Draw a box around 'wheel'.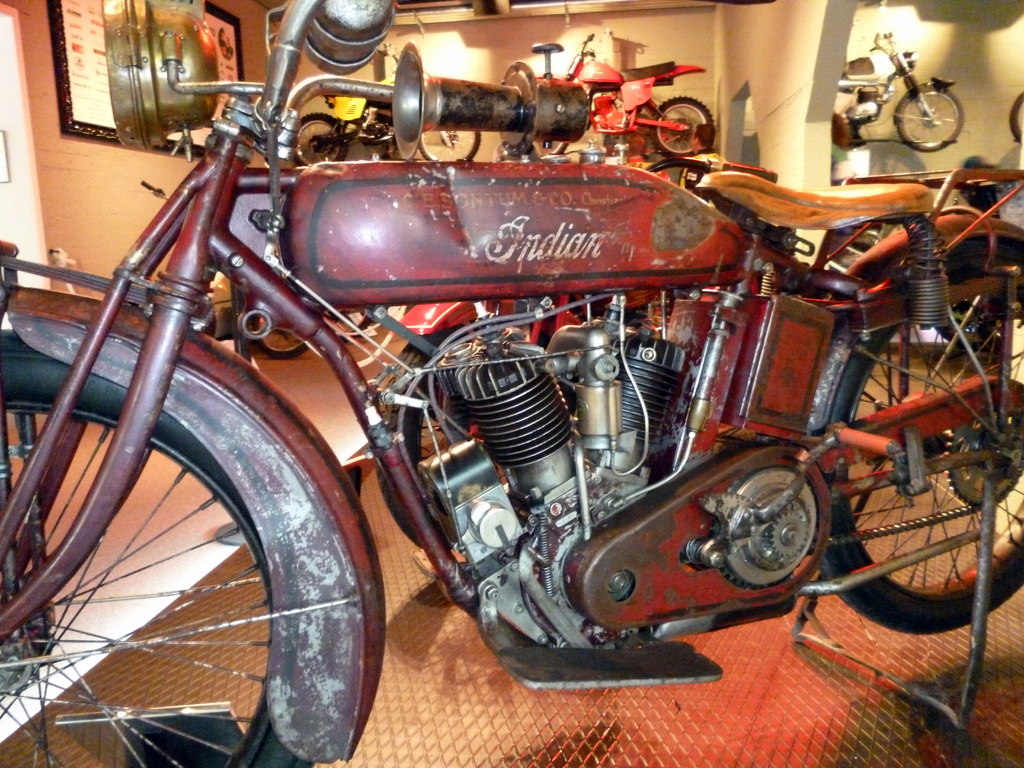
{"x1": 534, "y1": 140, "x2": 567, "y2": 156}.
